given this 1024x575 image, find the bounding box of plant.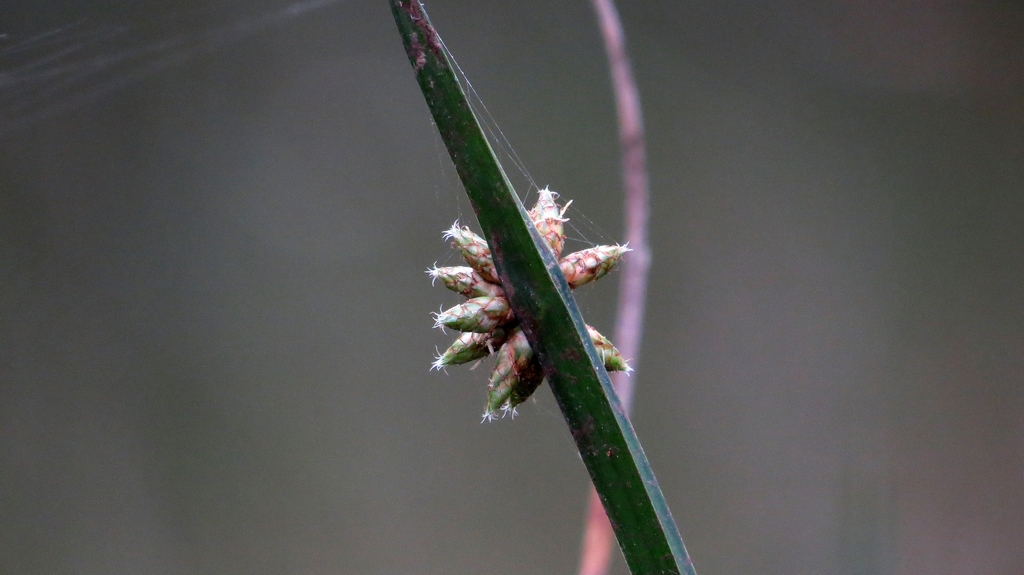
select_region(327, 0, 767, 574).
